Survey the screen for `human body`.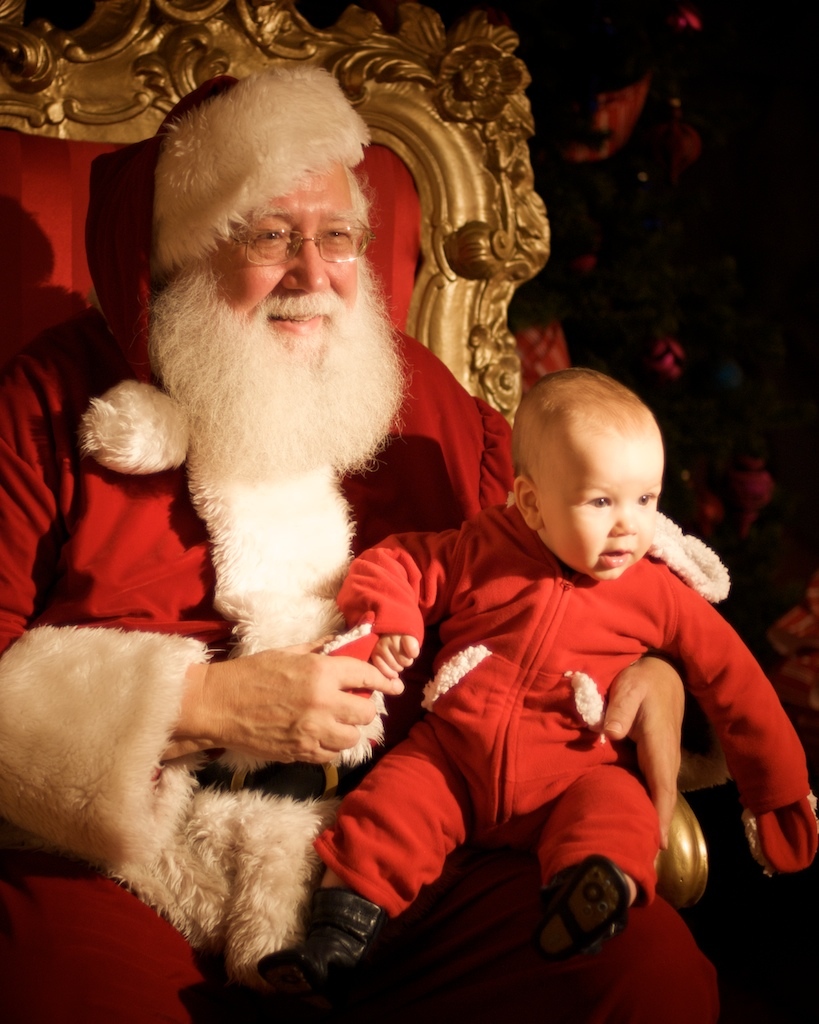
Survey found: <box>0,62,708,1023</box>.
